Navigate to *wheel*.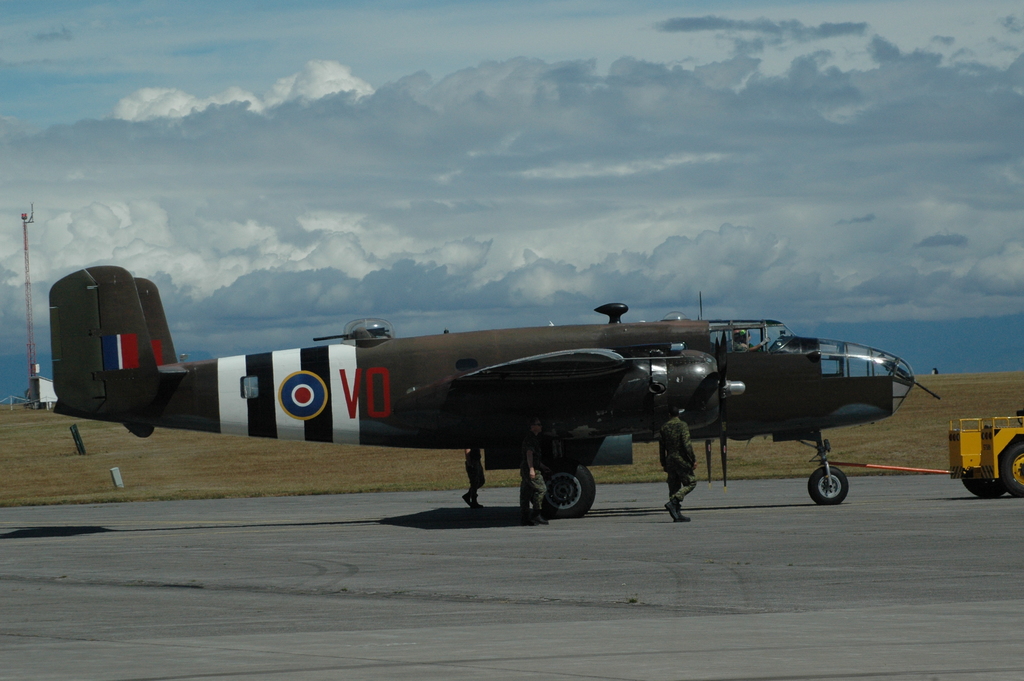
Navigation target: select_region(518, 452, 598, 521).
